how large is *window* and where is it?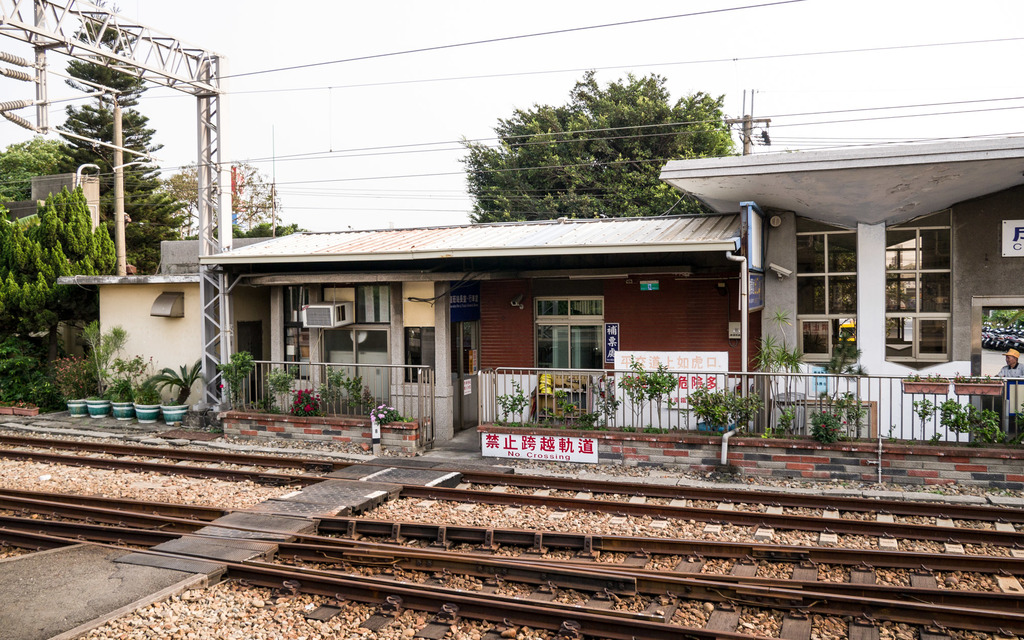
Bounding box: locate(360, 283, 396, 325).
